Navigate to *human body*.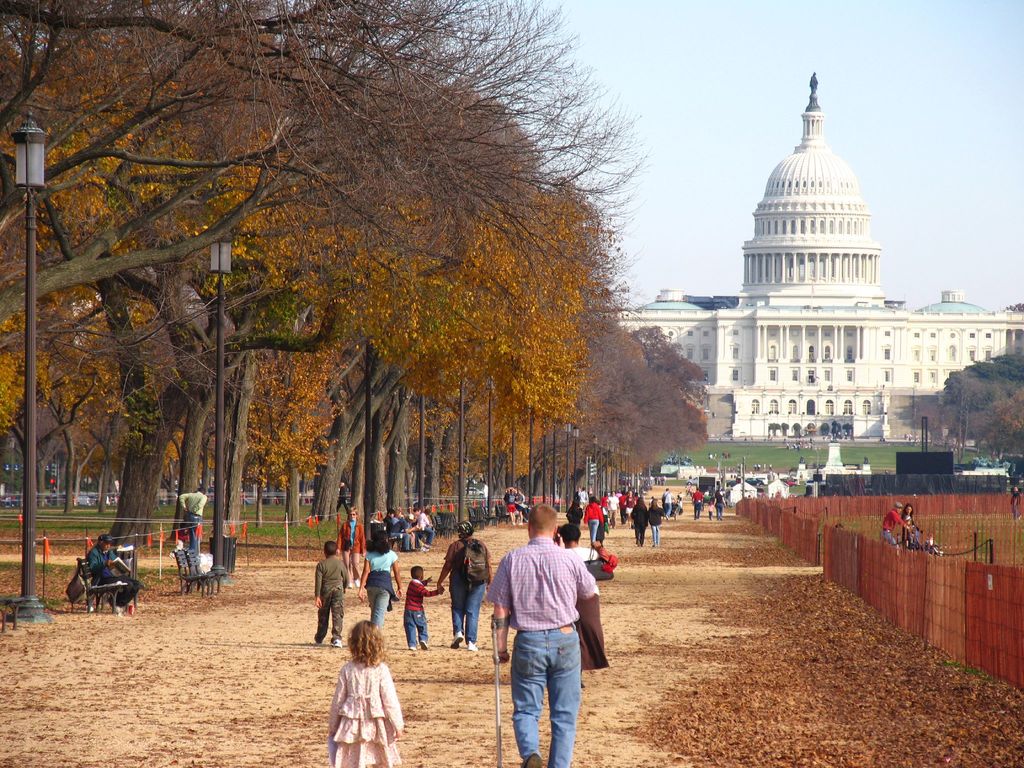
Navigation target: [x1=361, y1=548, x2=404, y2=628].
